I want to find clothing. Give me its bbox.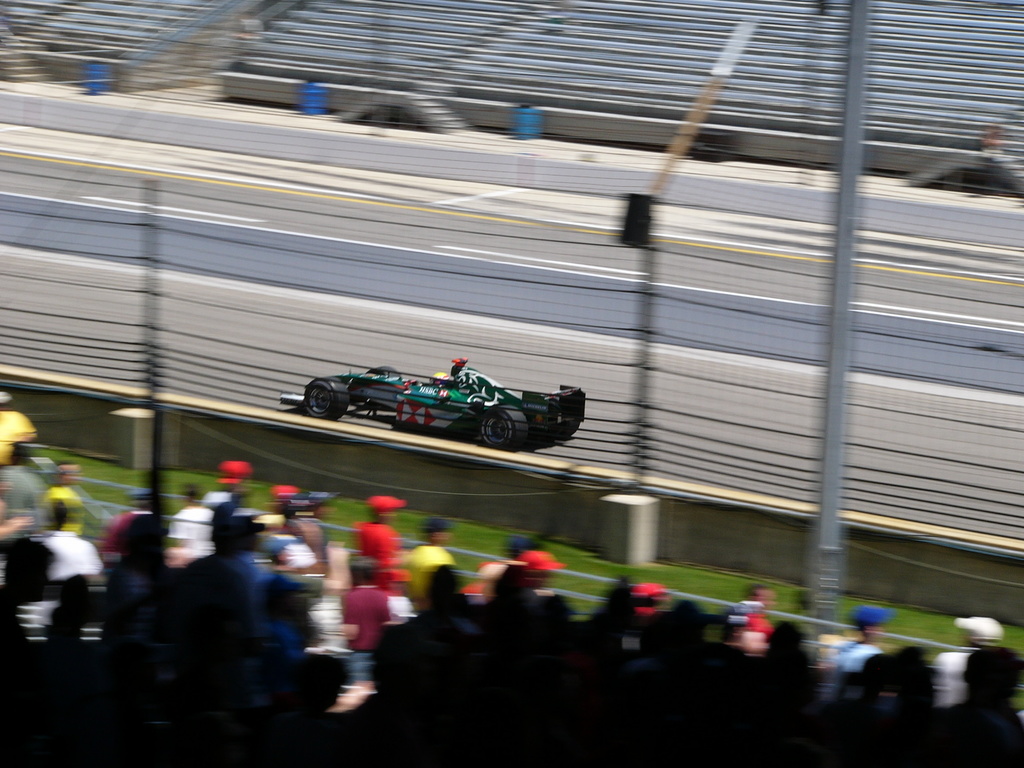
left=351, top=514, right=406, bottom=586.
